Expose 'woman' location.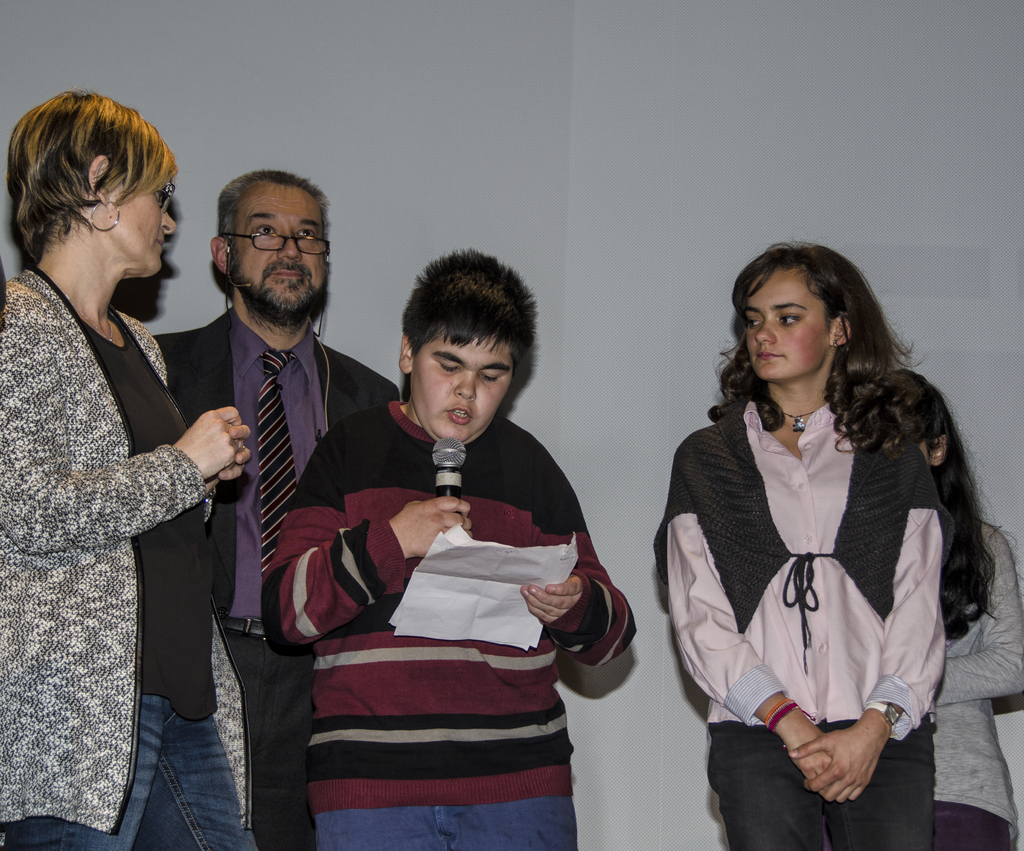
Exposed at rect(0, 88, 255, 850).
